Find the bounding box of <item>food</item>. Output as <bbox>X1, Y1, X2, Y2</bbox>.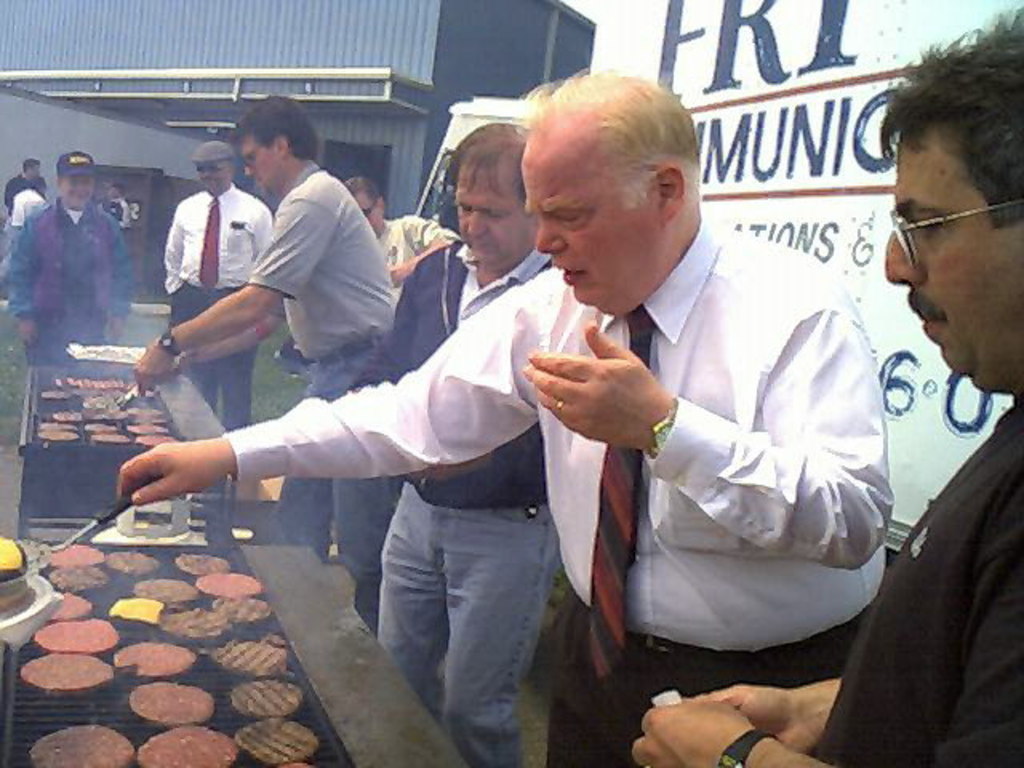
<bbox>158, 602, 222, 642</bbox>.
